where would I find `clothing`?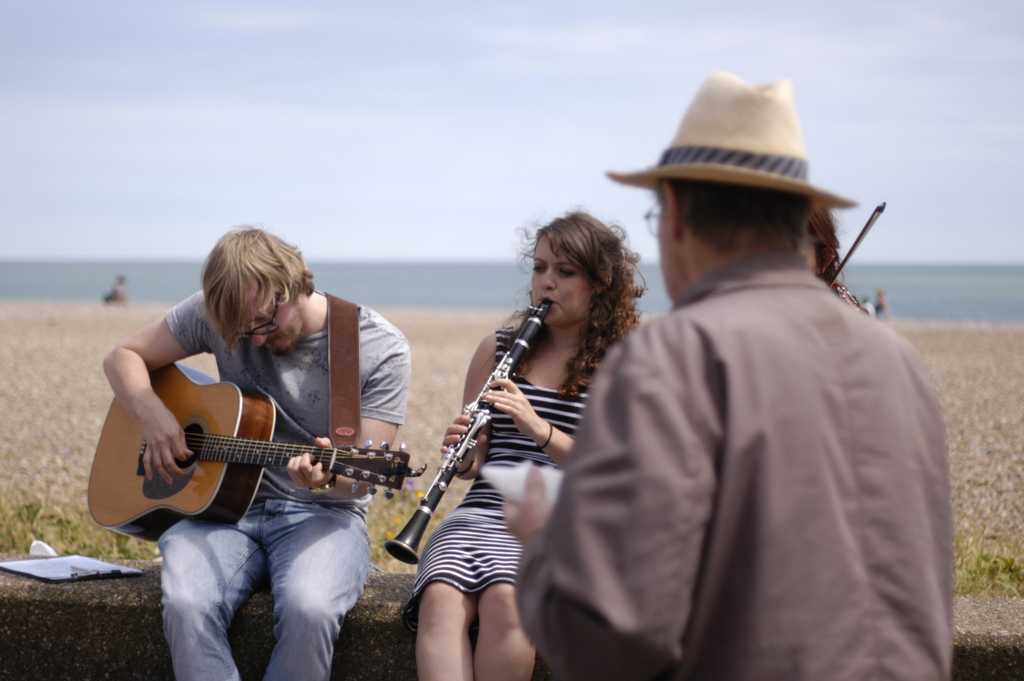
At [412, 327, 593, 606].
